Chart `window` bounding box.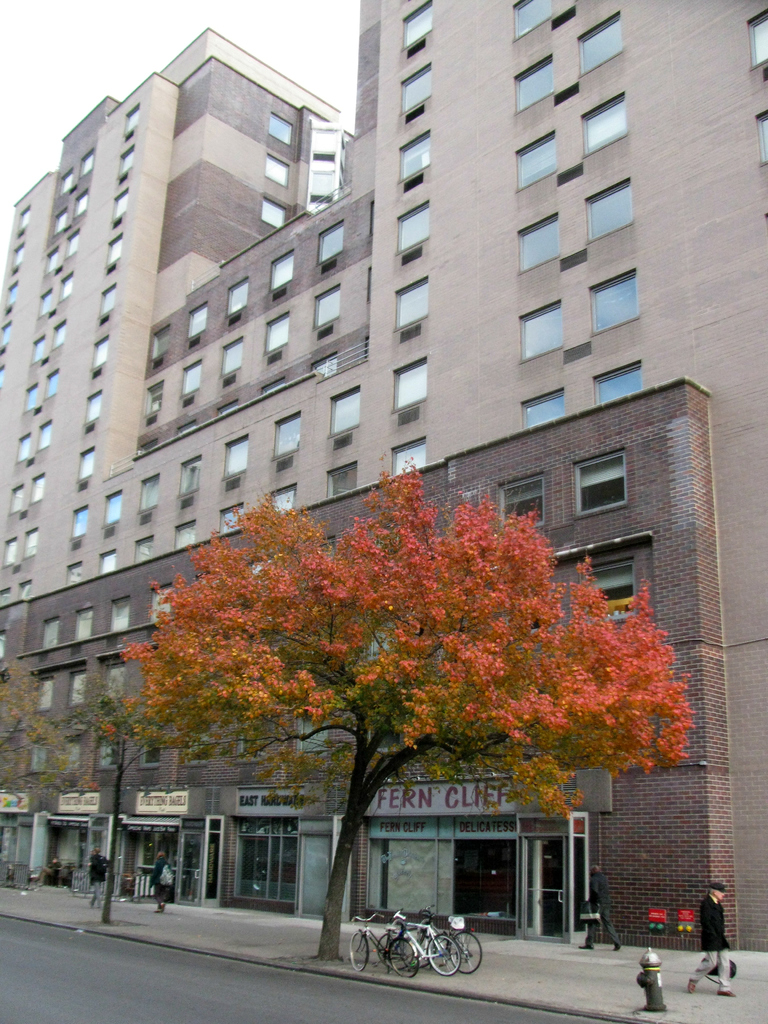
Charted: bbox=[317, 220, 342, 267].
